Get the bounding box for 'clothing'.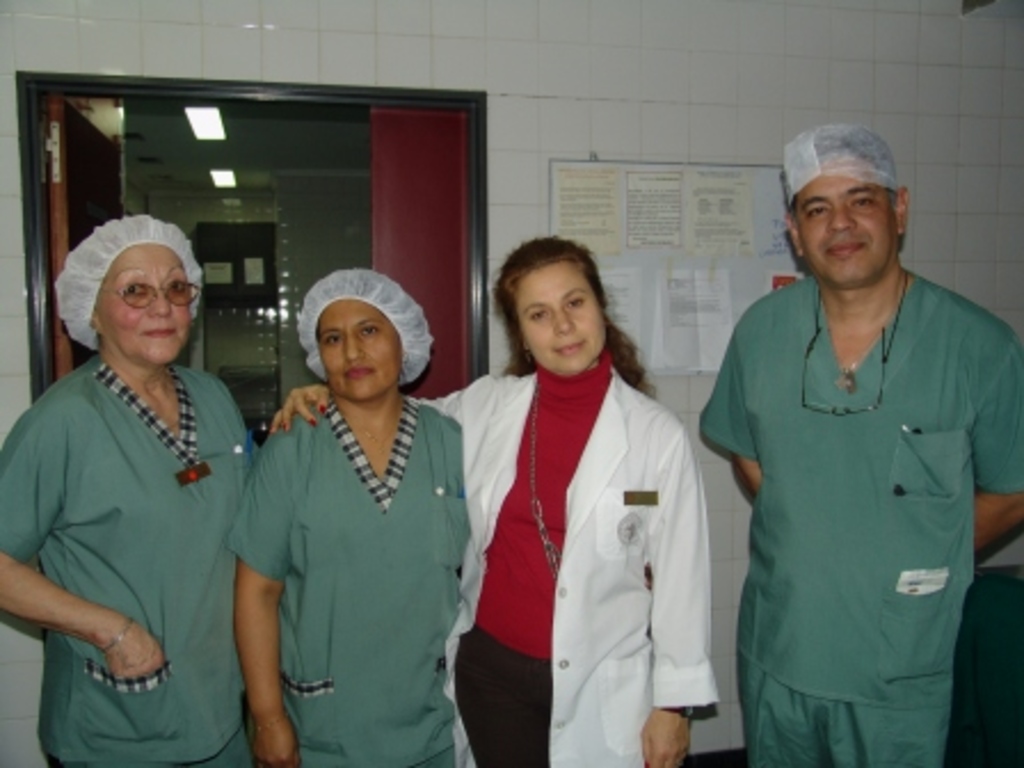
<bbox>215, 393, 478, 766</bbox>.
